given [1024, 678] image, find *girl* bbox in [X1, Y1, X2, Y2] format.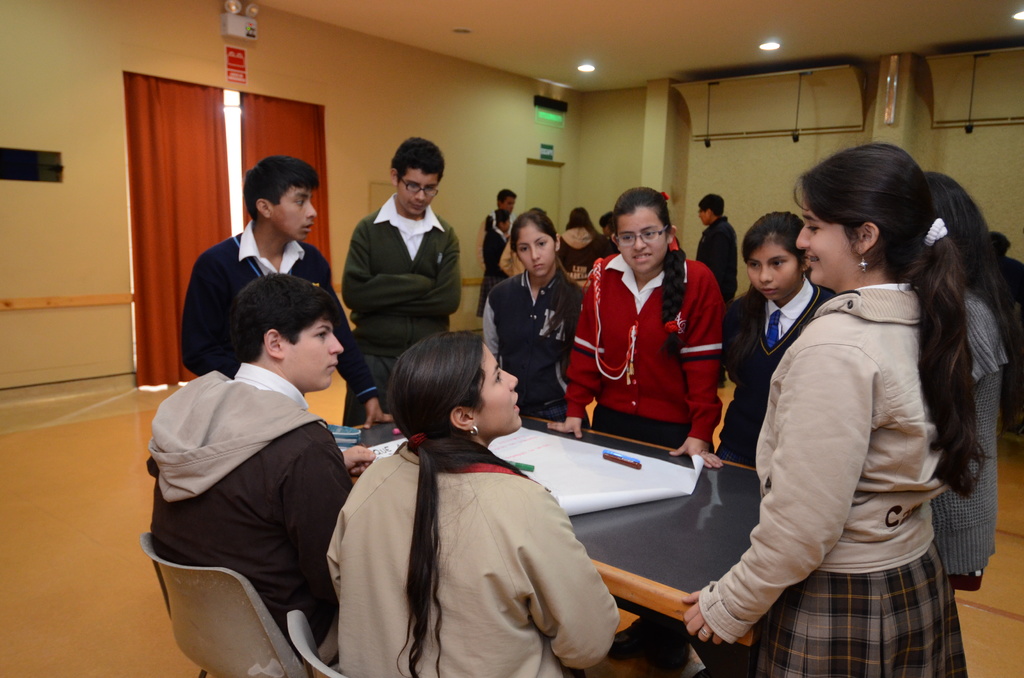
[481, 211, 591, 426].
